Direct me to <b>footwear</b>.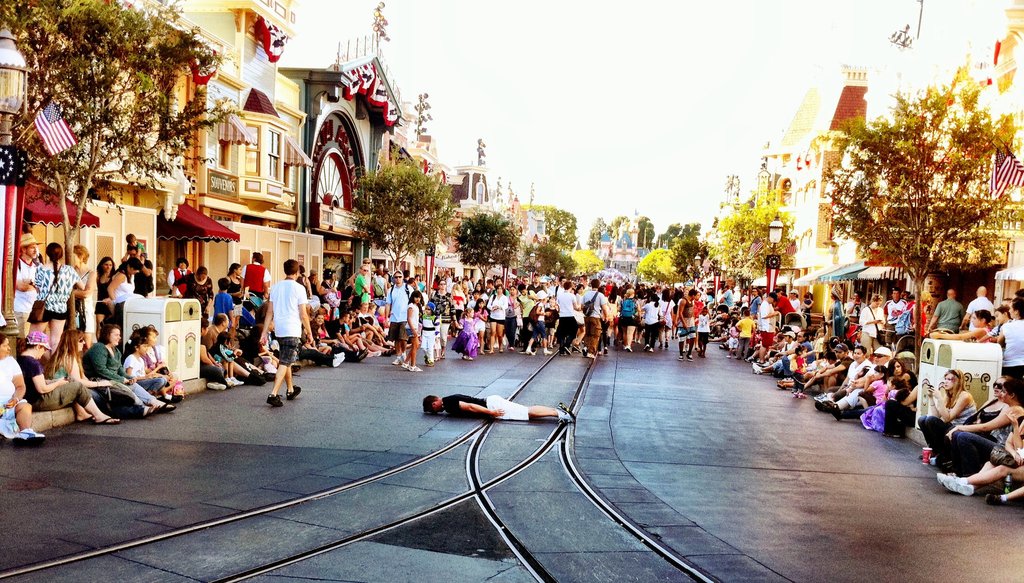
Direction: l=90, t=418, r=119, b=427.
